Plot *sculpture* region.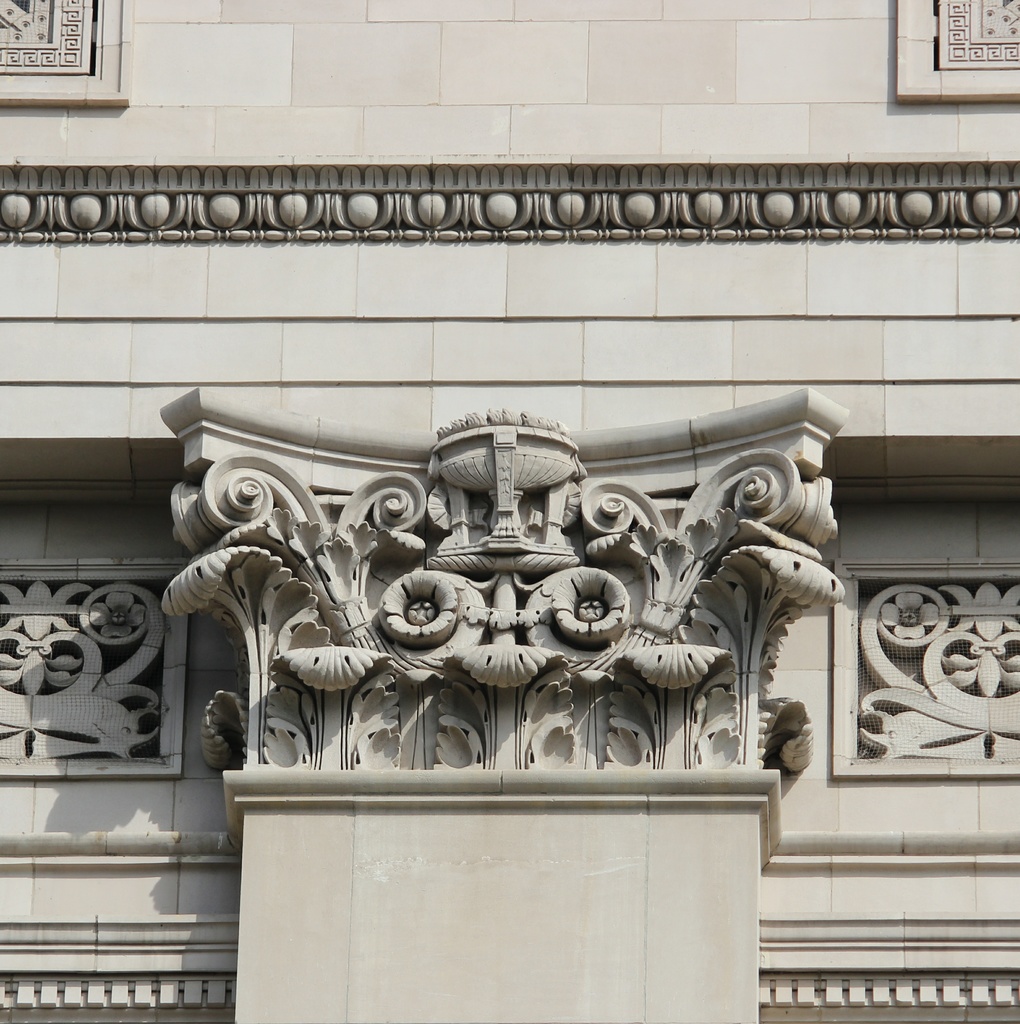
Plotted at <box>142,382,805,815</box>.
